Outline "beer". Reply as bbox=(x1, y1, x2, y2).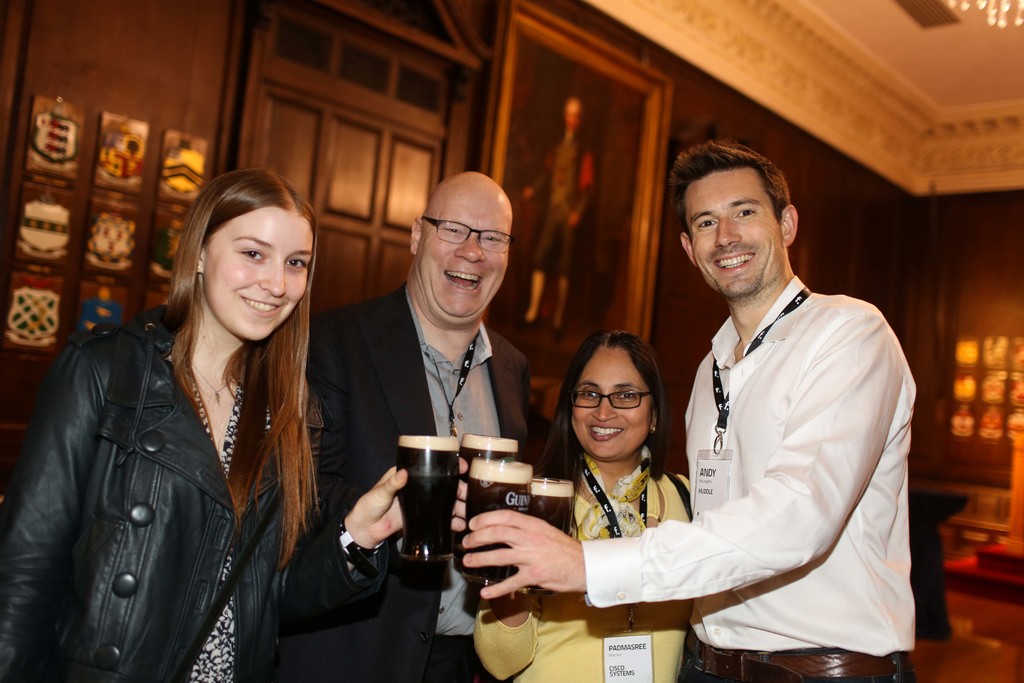
bbox=(383, 424, 474, 591).
